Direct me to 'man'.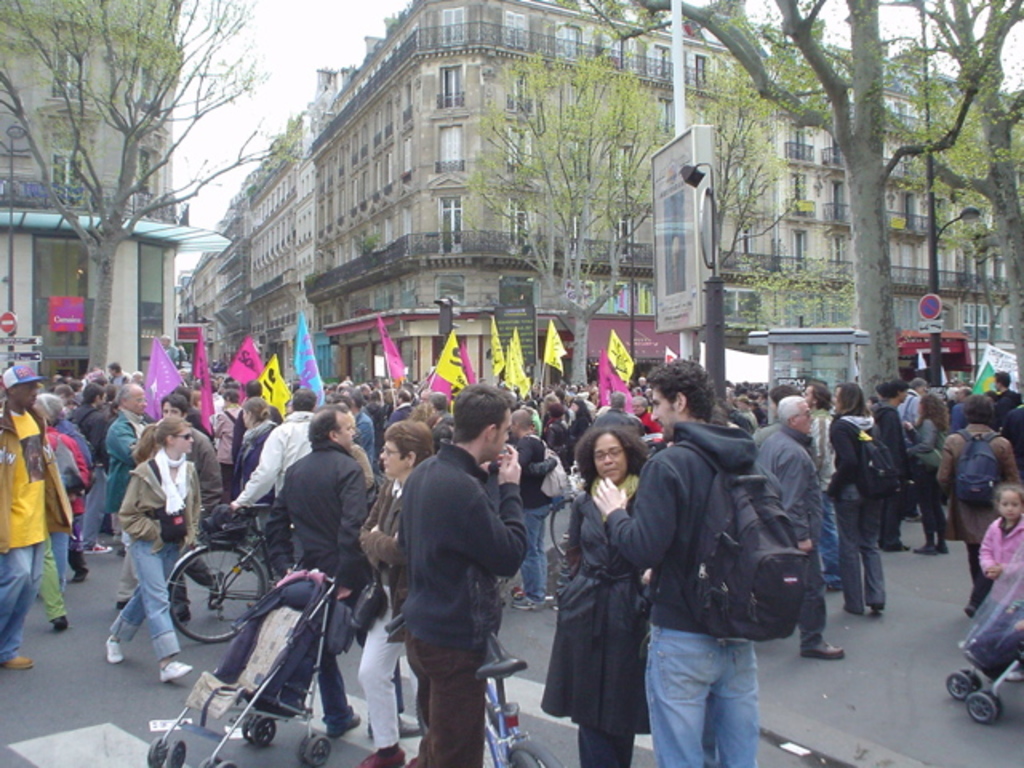
Direction: (x1=78, y1=379, x2=110, y2=557).
